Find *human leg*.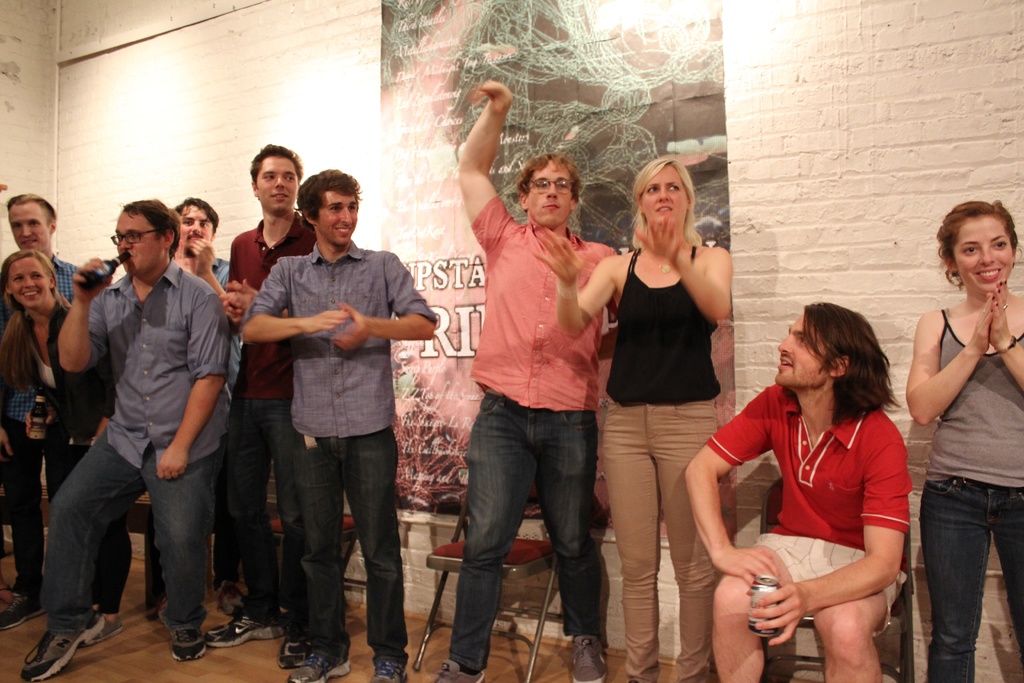
<region>638, 397, 714, 677</region>.
